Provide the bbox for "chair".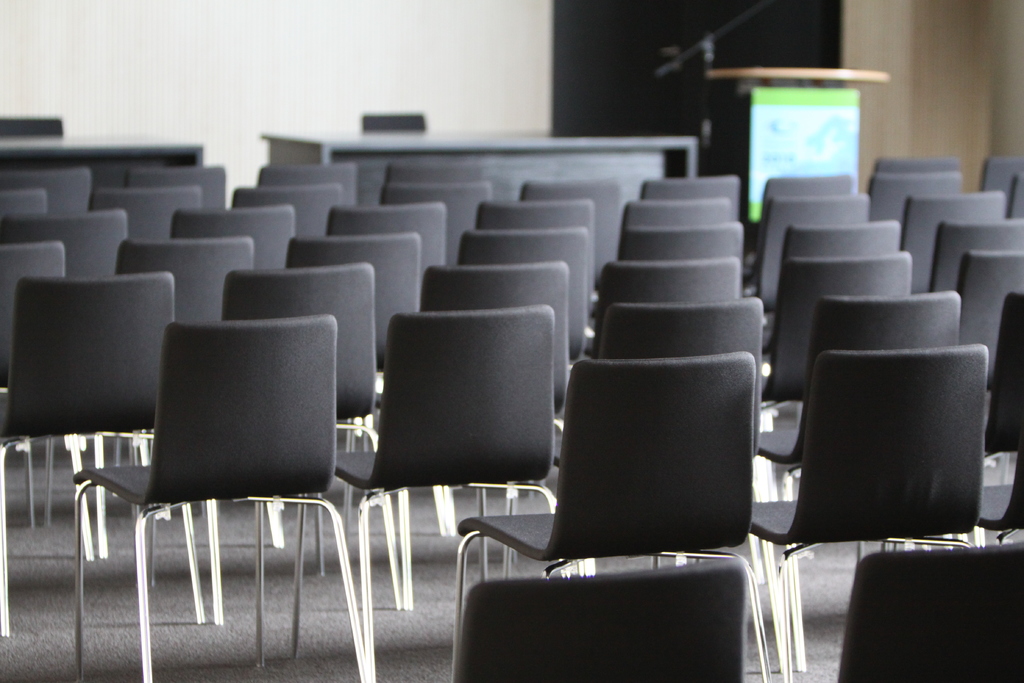
region(203, 258, 385, 623).
